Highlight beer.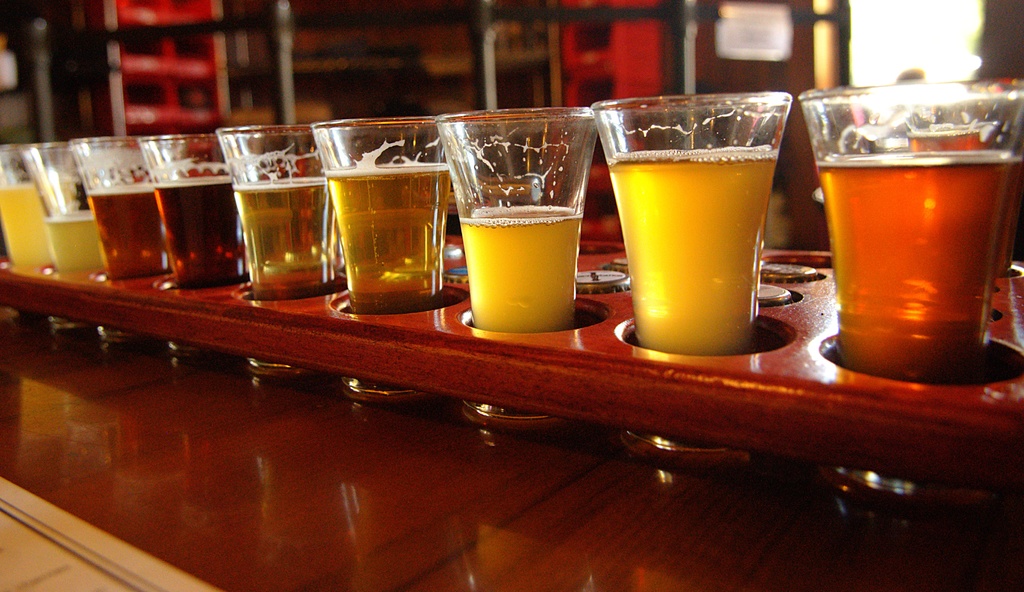
Highlighted region: [x1=81, y1=193, x2=172, y2=289].
